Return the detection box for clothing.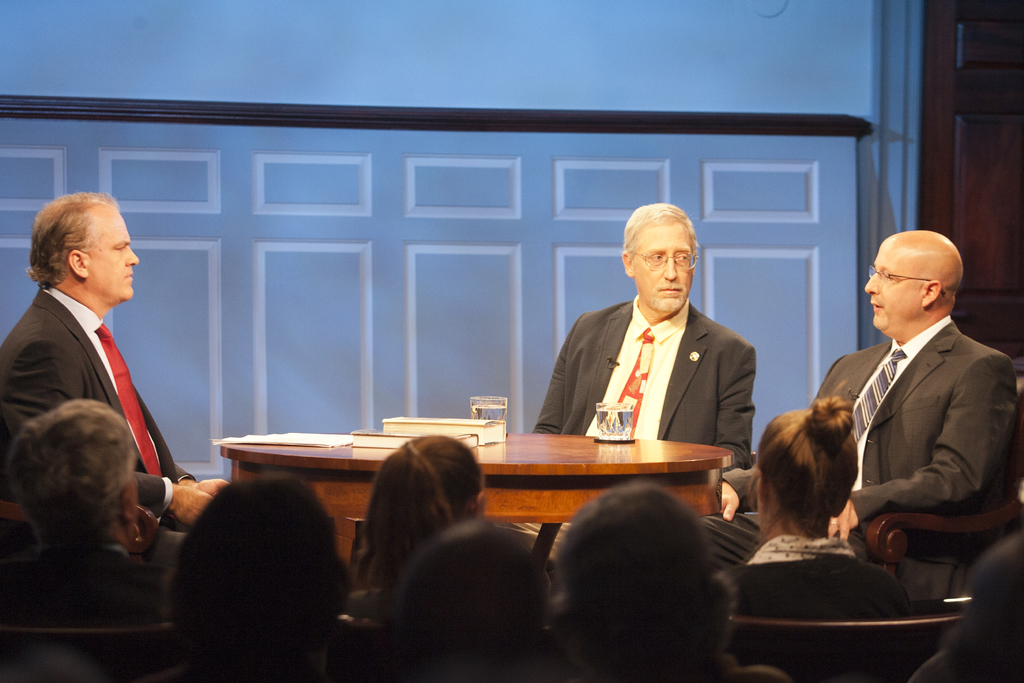
<region>528, 291, 756, 470</region>.
